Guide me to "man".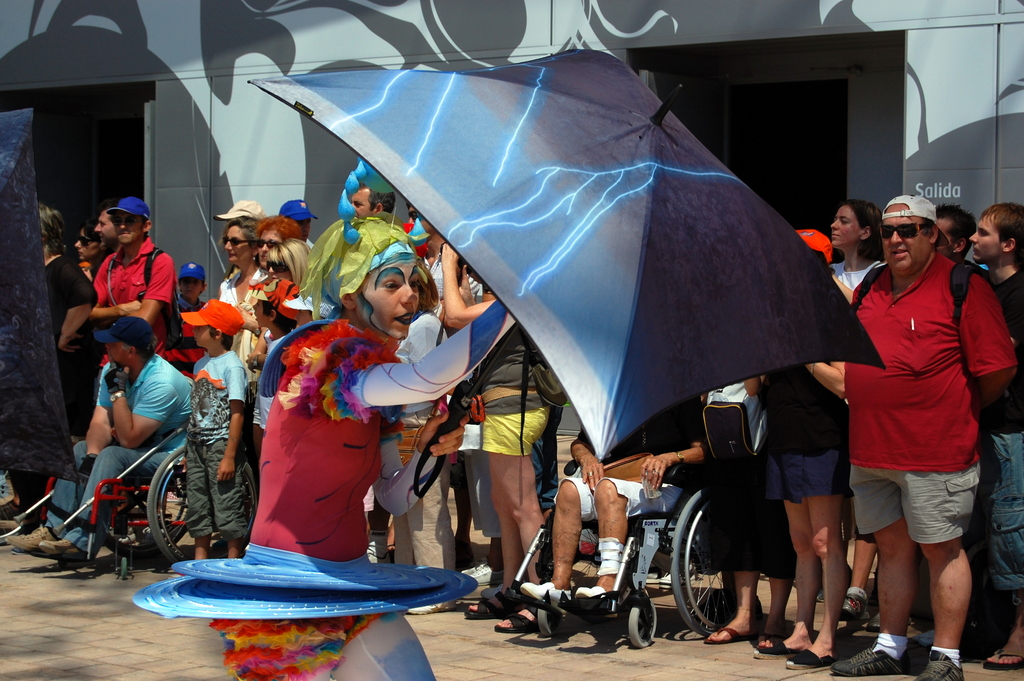
Guidance: l=4, t=322, r=203, b=575.
